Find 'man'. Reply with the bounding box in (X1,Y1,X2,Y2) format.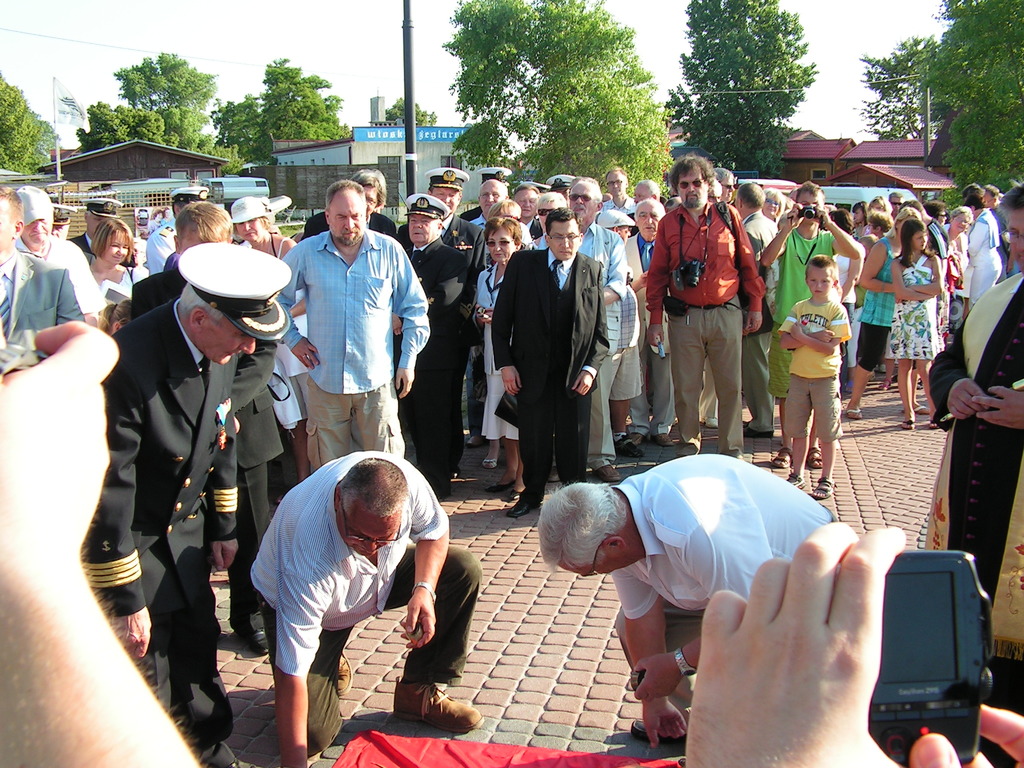
(618,172,659,226).
